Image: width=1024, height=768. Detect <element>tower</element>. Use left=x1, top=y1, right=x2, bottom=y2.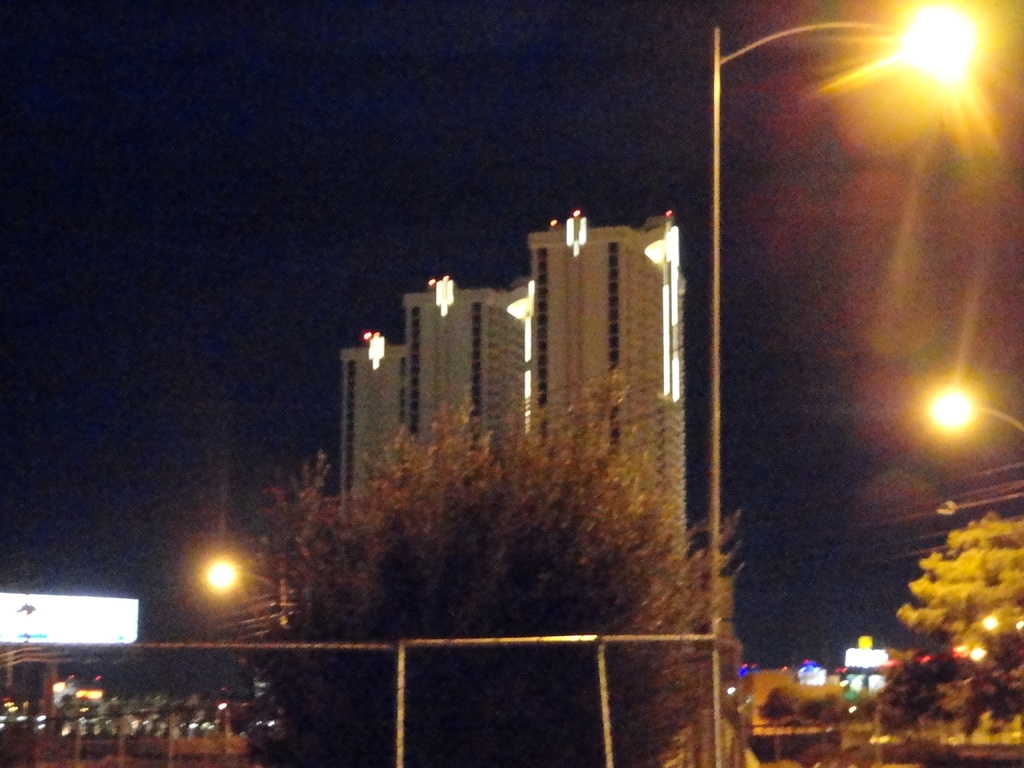
left=397, top=277, right=532, bottom=442.
